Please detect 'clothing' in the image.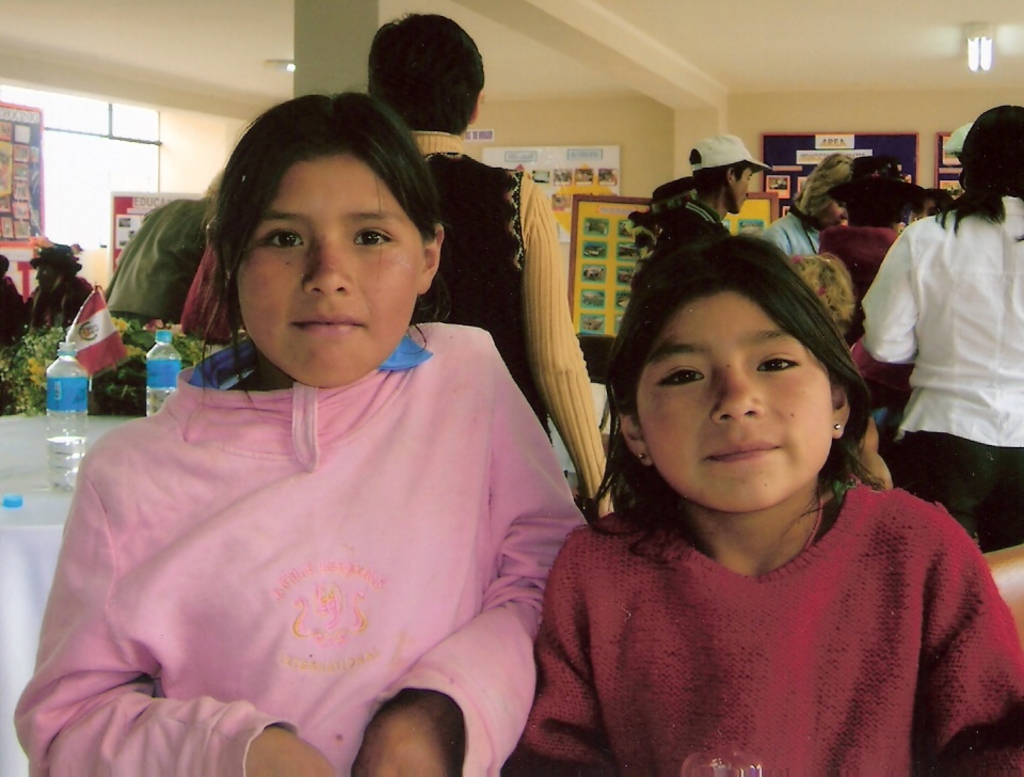
bbox(189, 248, 240, 340).
